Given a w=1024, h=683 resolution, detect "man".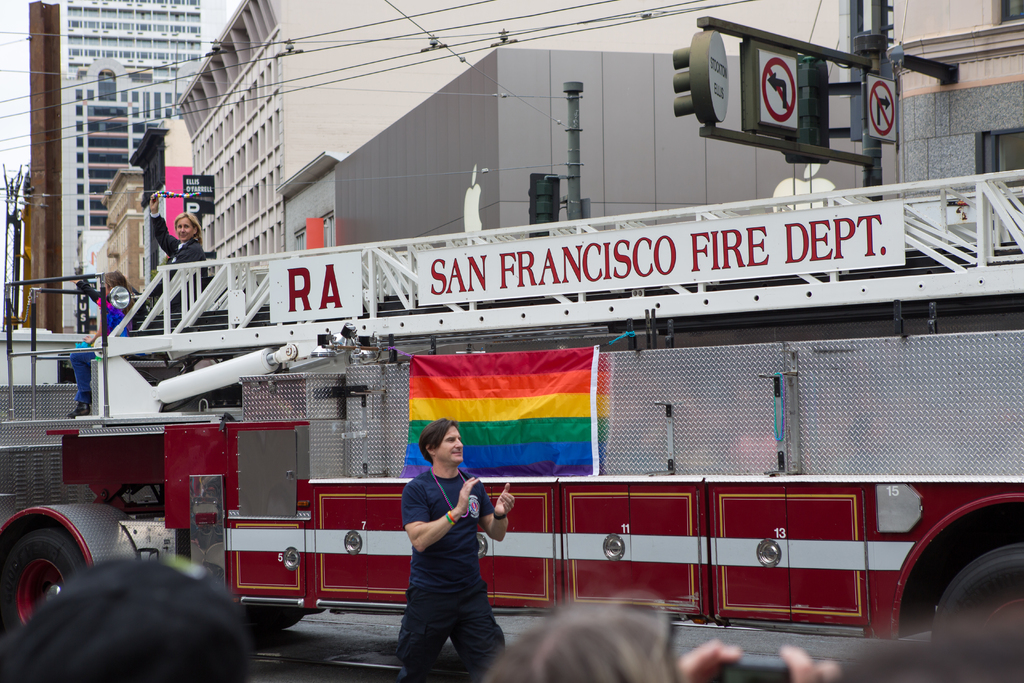
region(394, 416, 516, 682).
